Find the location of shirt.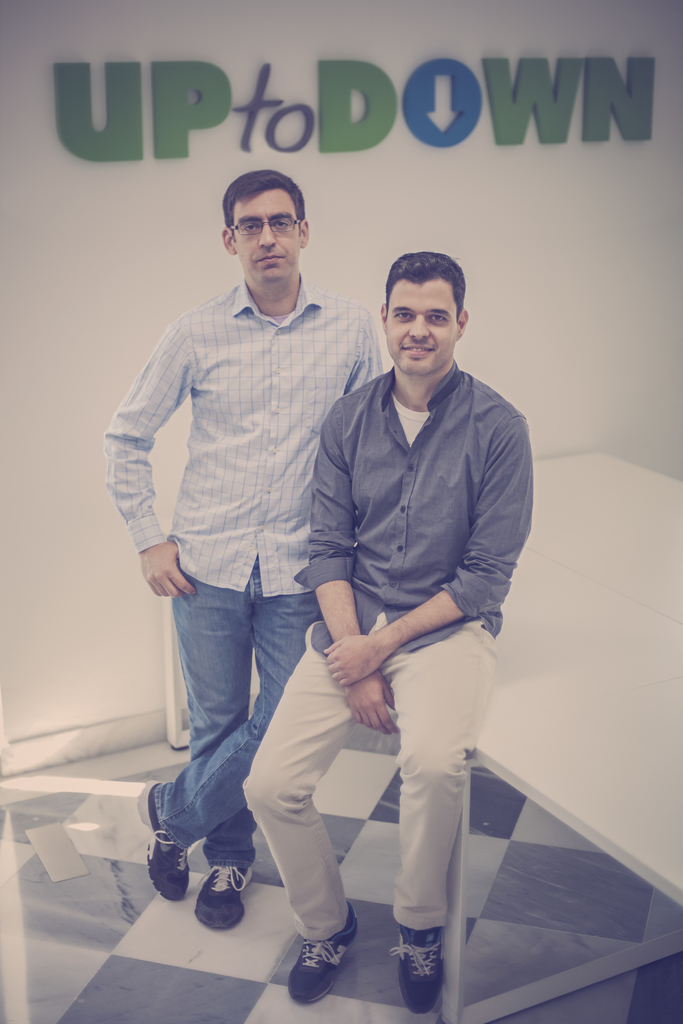
Location: 289,353,539,657.
